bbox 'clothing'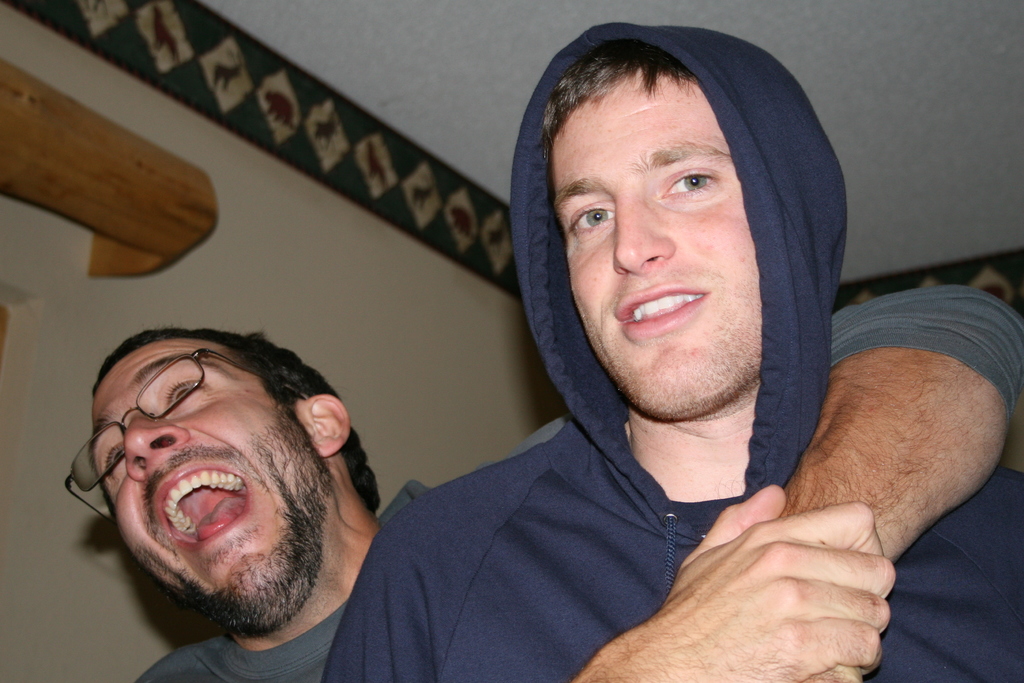
crop(134, 281, 1023, 682)
